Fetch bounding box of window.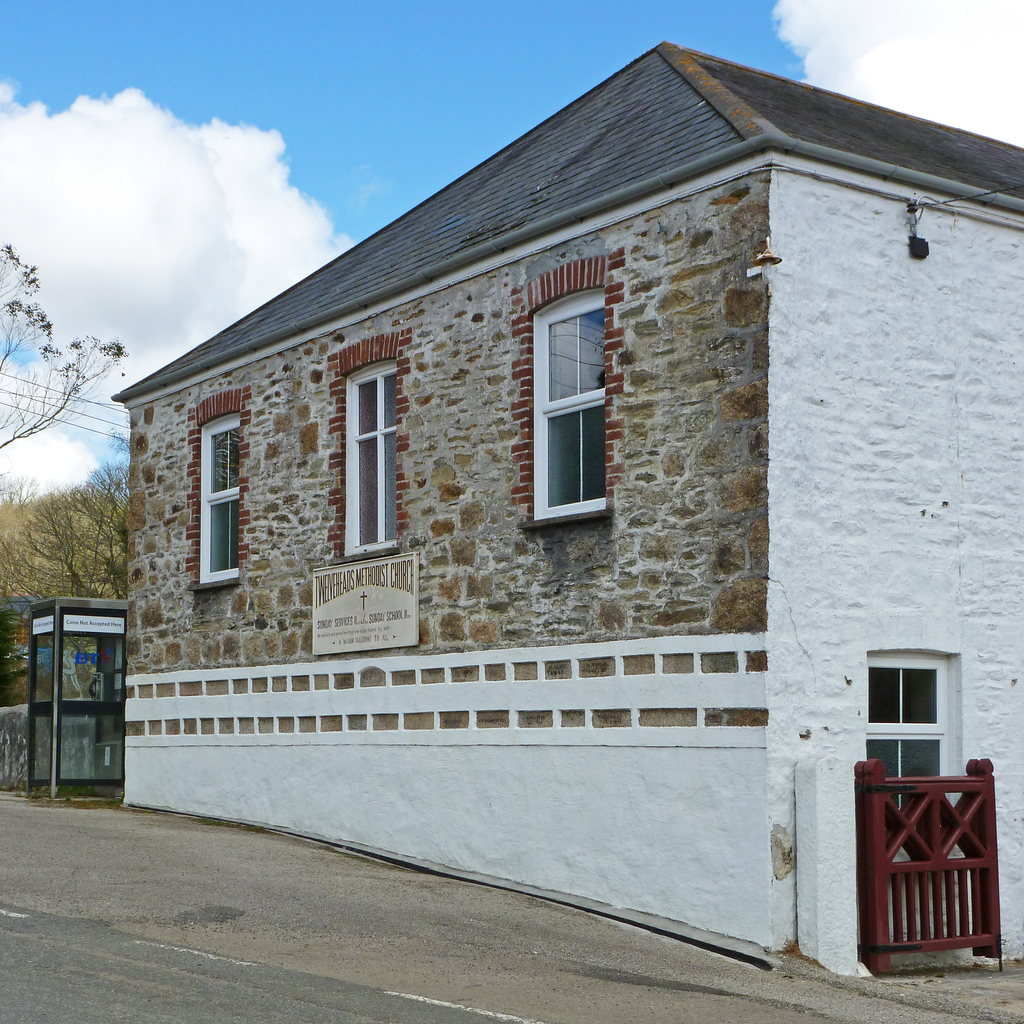
Bbox: x1=869 y1=657 x2=962 y2=845.
